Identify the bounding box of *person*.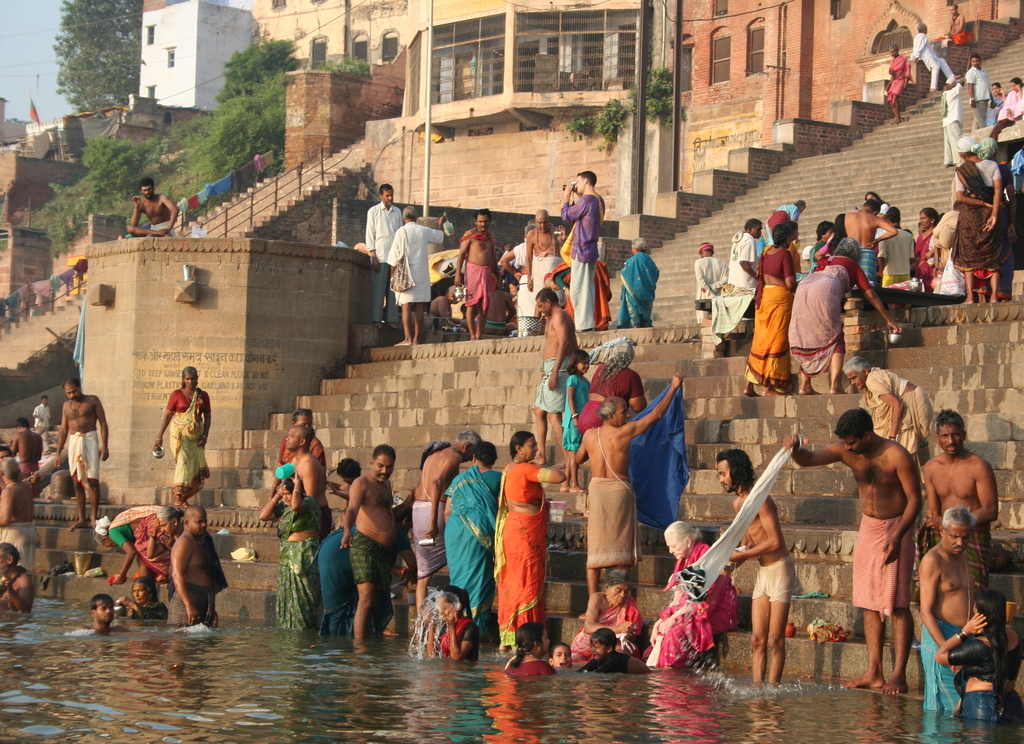
[937, 595, 1009, 738].
